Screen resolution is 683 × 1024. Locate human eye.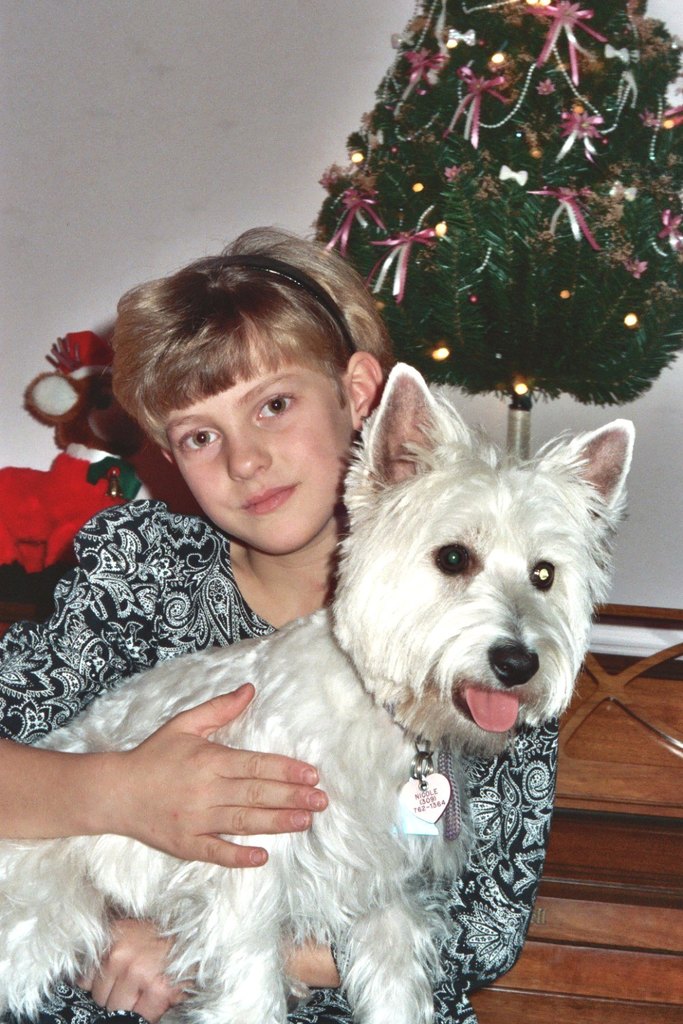
178/425/227/464.
